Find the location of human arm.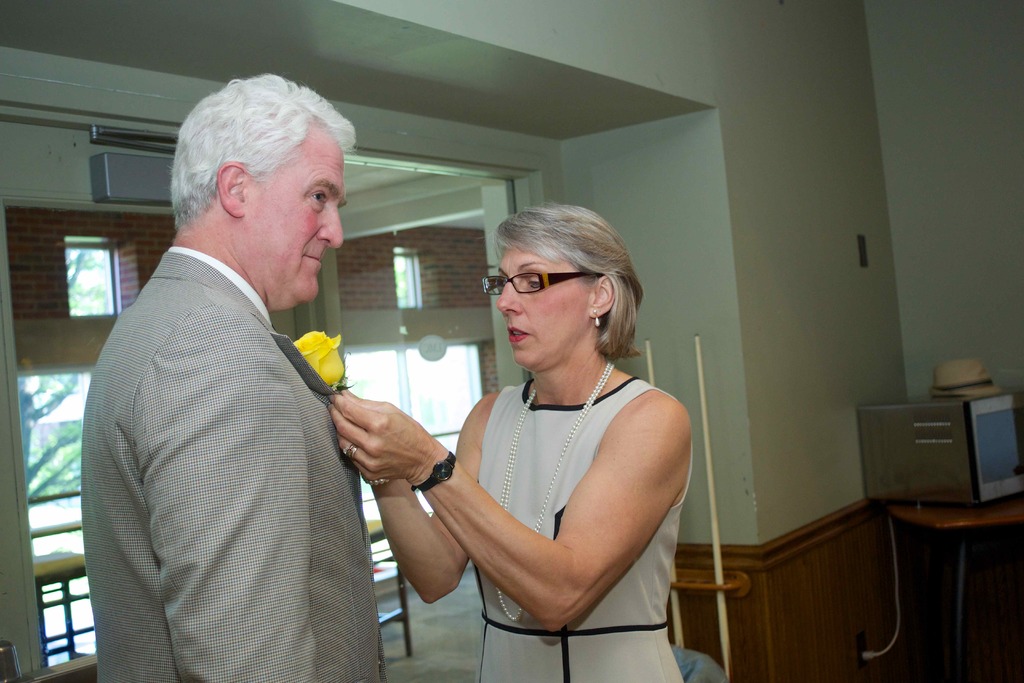
Location: <box>139,318,316,682</box>.
